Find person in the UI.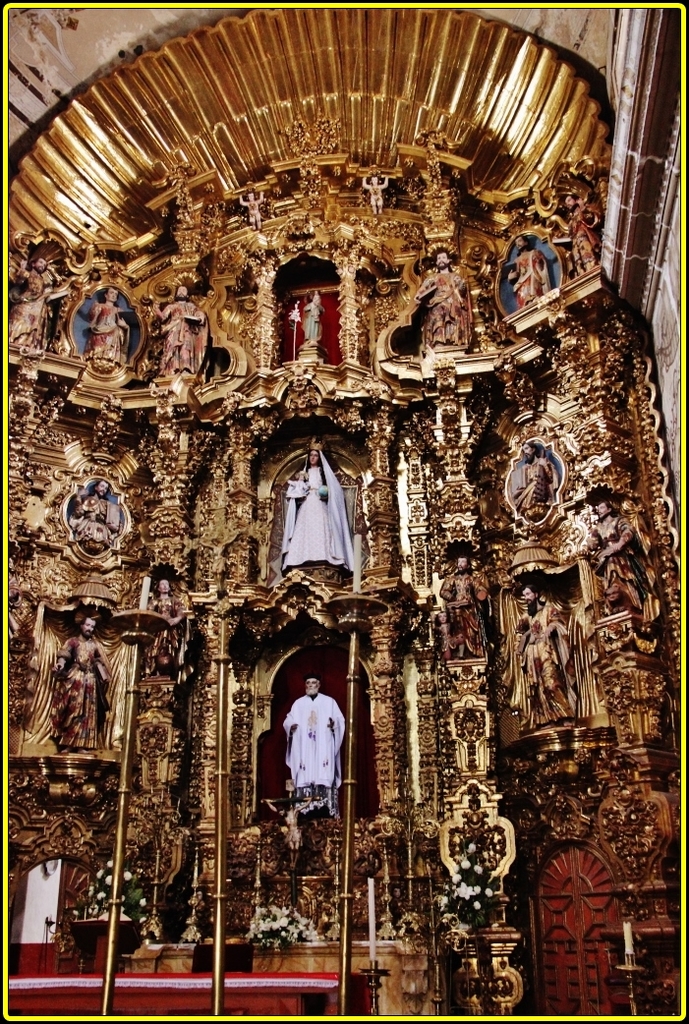
UI element at l=440, t=554, r=481, b=662.
